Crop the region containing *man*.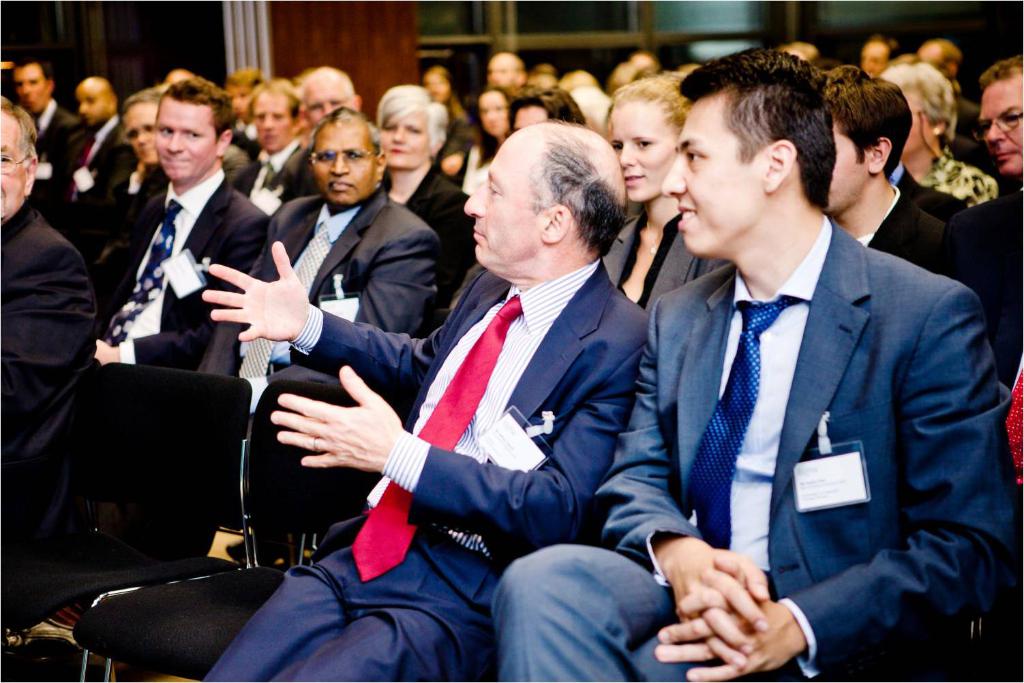
Crop region: Rect(8, 57, 79, 210).
